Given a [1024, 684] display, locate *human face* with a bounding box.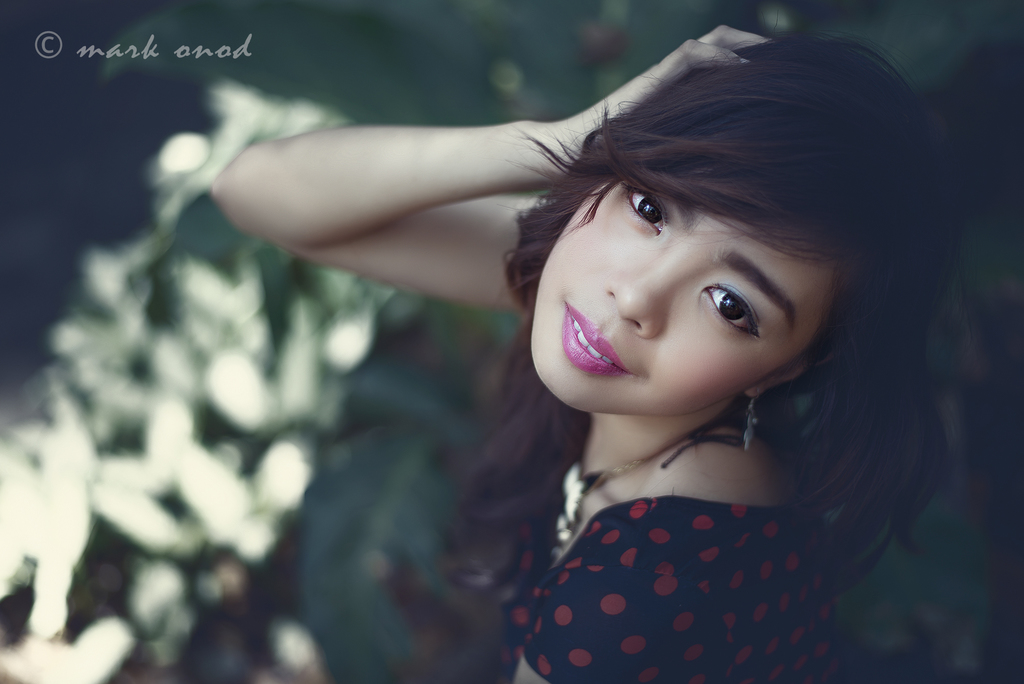
Located: detection(531, 182, 833, 412).
